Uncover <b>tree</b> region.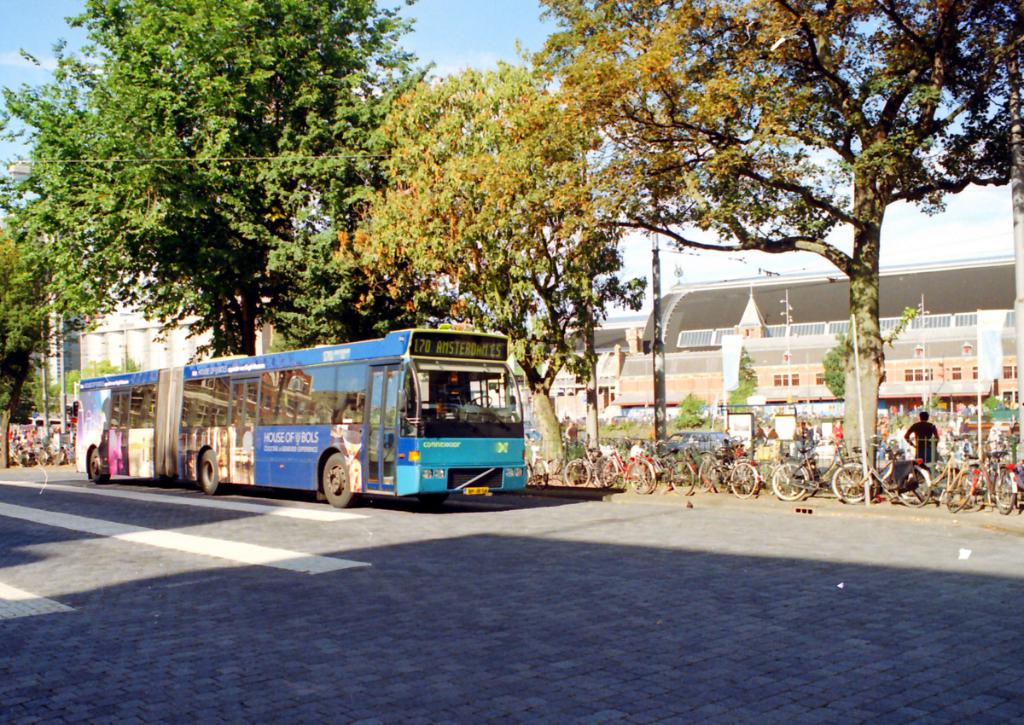
Uncovered: (x1=0, y1=0, x2=438, y2=355).
